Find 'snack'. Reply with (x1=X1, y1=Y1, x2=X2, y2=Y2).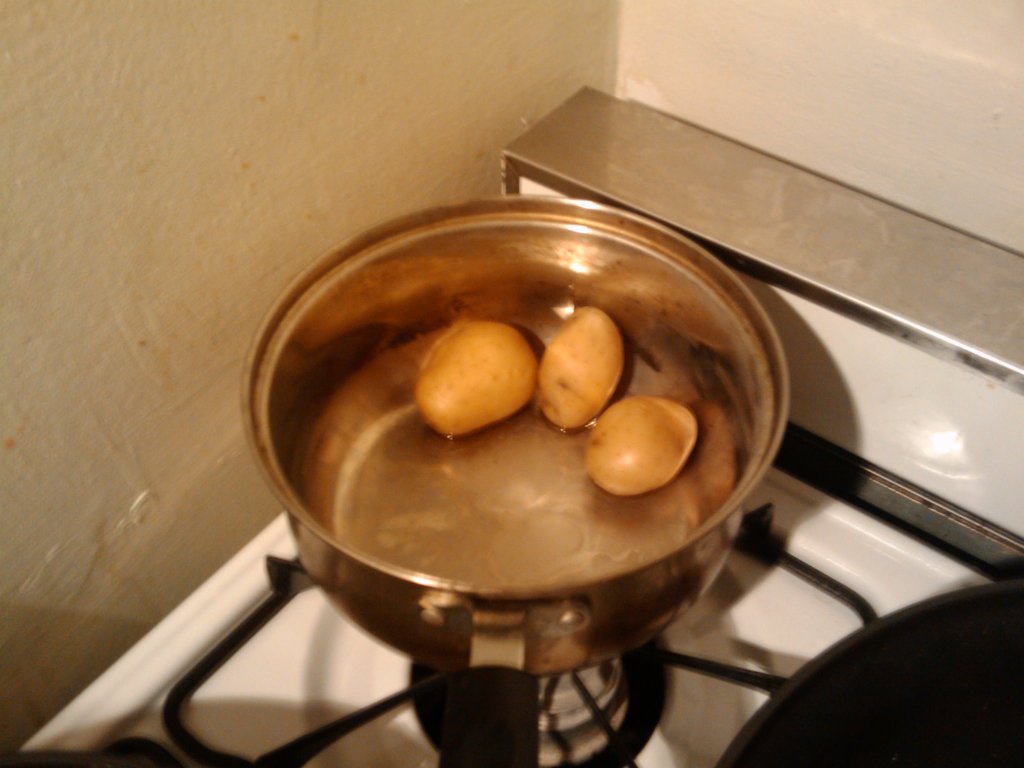
(x1=546, y1=299, x2=620, y2=426).
